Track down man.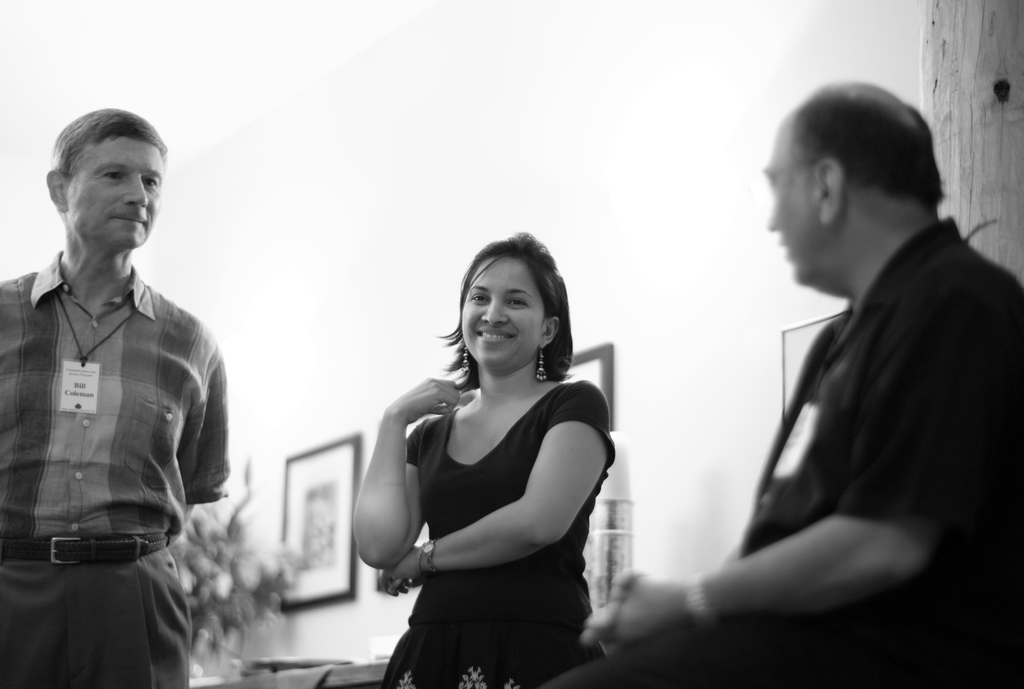
Tracked to <box>0,86,231,663</box>.
